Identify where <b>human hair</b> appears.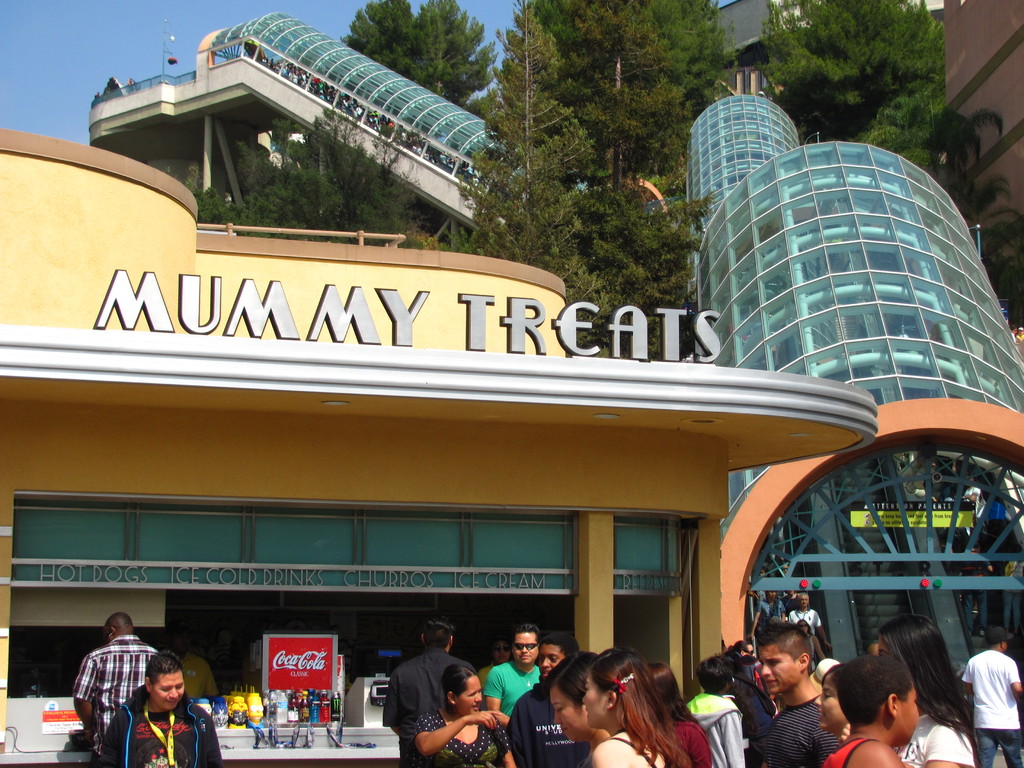
Appears at {"left": 585, "top": 650, "right": 689, "bottom": 767}.
